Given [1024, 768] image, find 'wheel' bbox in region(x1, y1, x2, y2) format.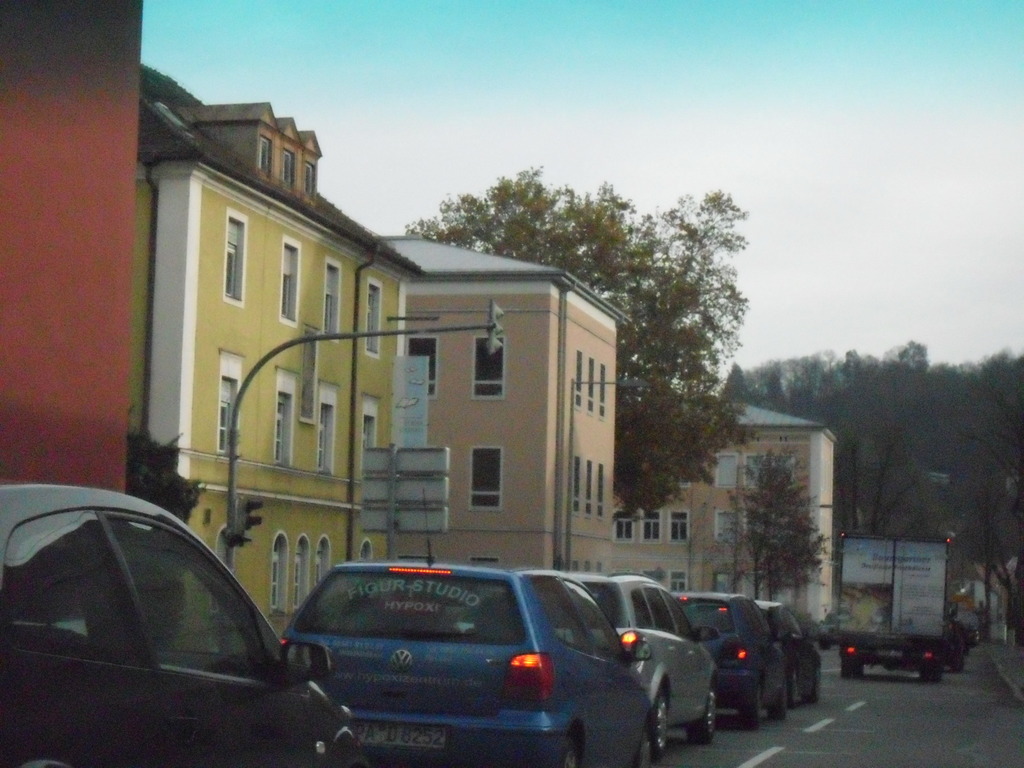
region(650, 684, 676, 750).
